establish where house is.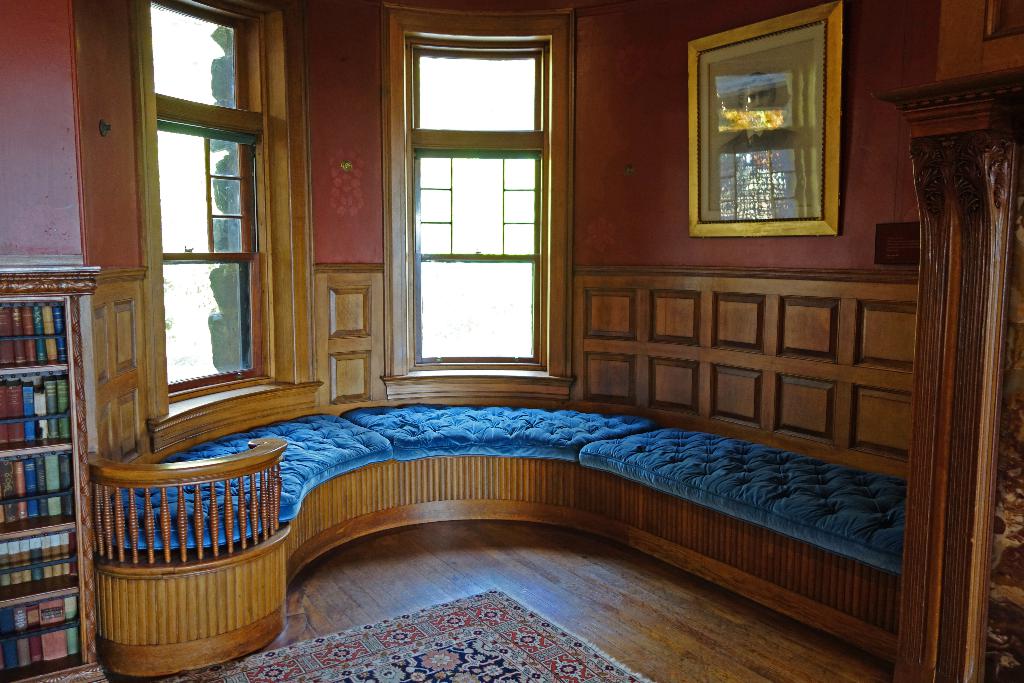
Established at detection(0, 0, 1023, 682).
